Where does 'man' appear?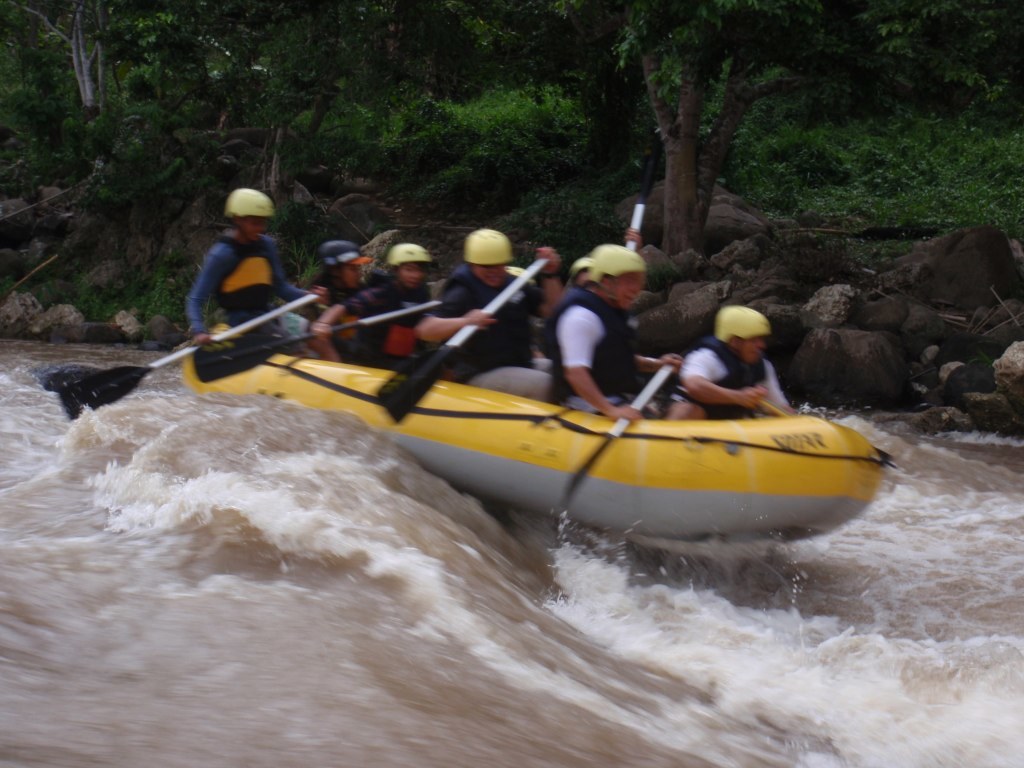
Appears at left=675, top=325, right=808, bottom=421.
